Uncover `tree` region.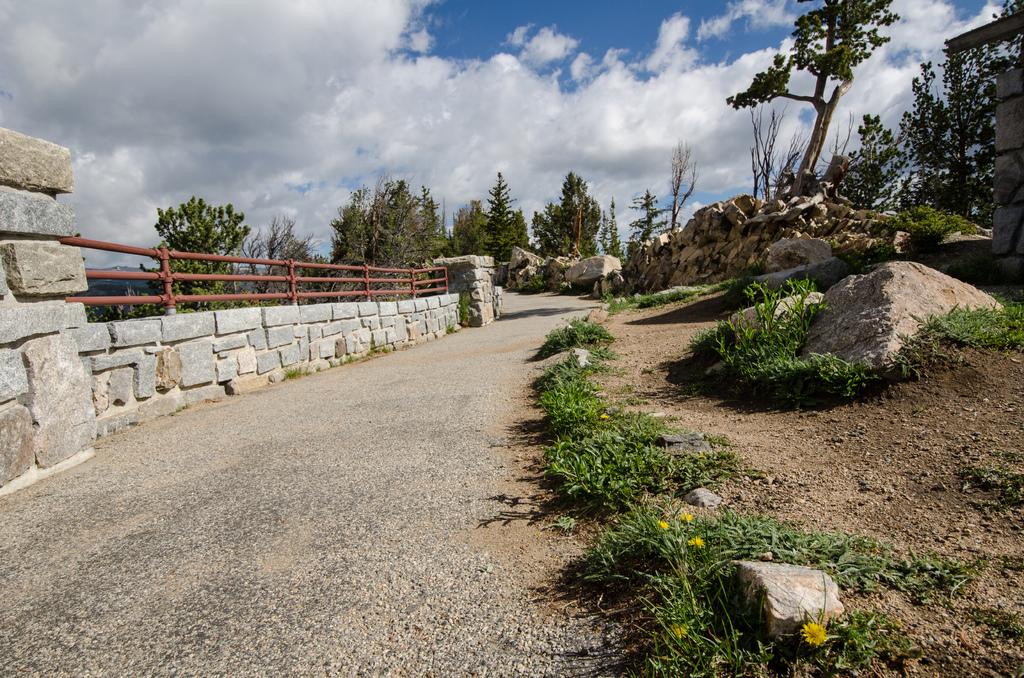
Uncovered: <box>239,212,322,305</box>.
